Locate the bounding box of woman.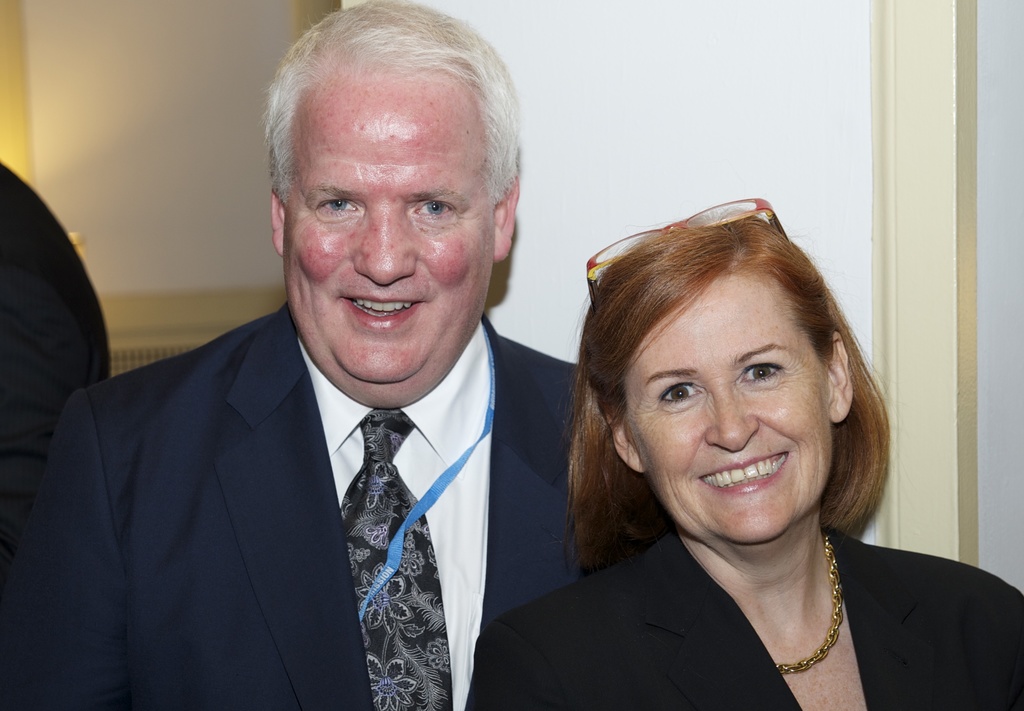
Bounding box: {"left": 477, "top": 207, "right": 961, "bottom": 710}.
